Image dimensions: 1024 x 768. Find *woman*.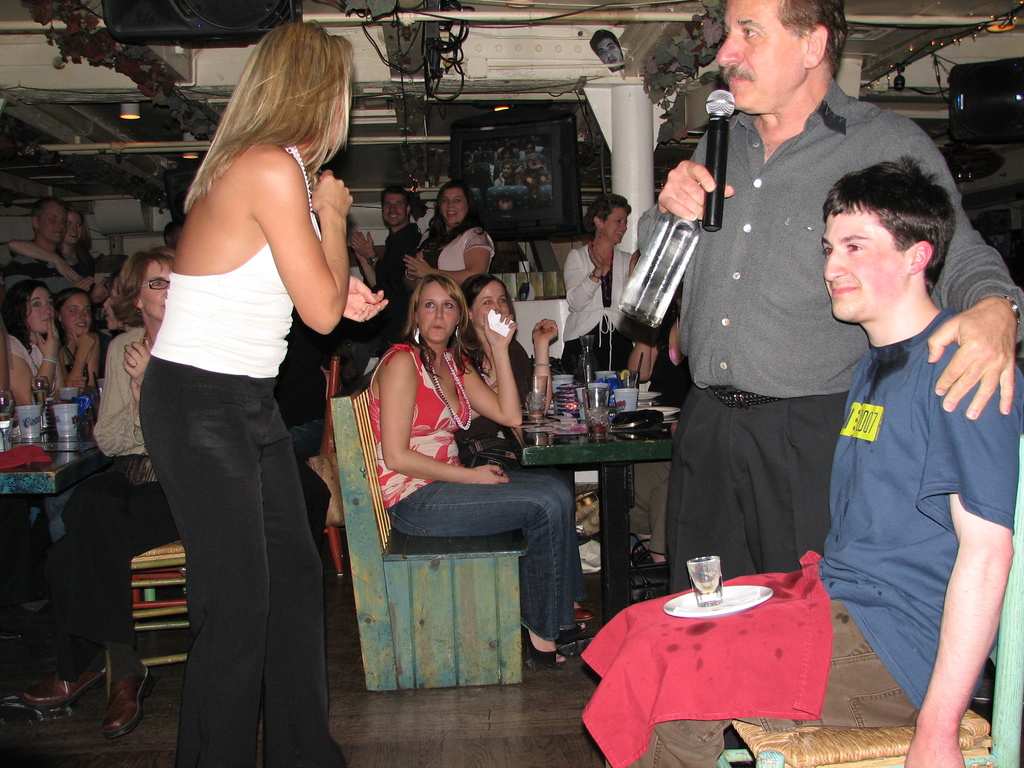
box=[446, 269, 591, 625].
